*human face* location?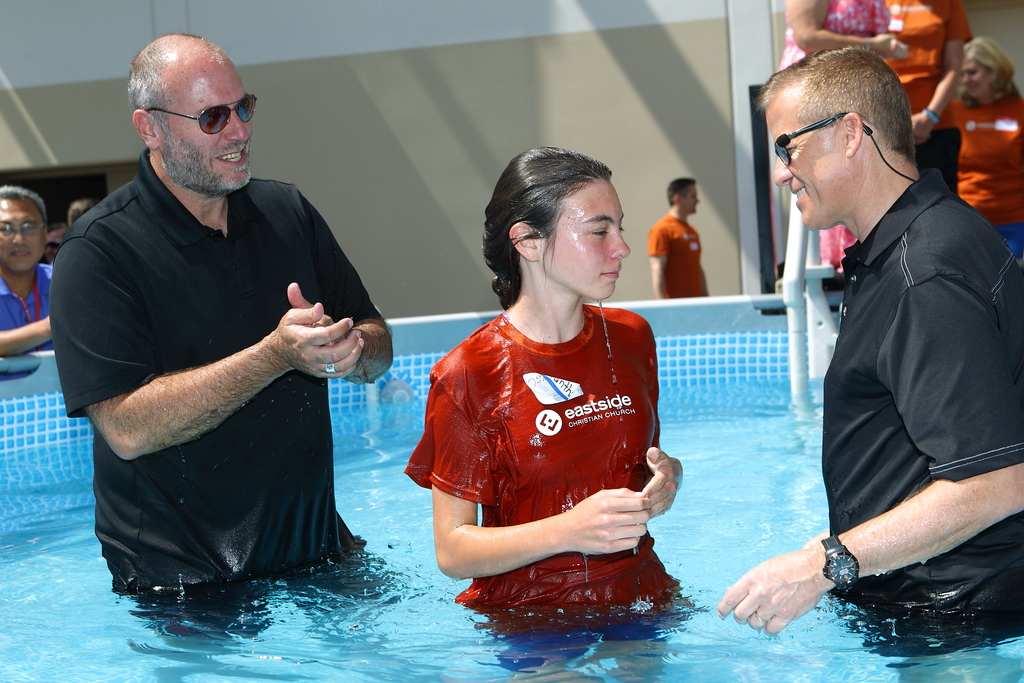
{"left": 540, "top": 179, "right": 628, "bottom": 298}
